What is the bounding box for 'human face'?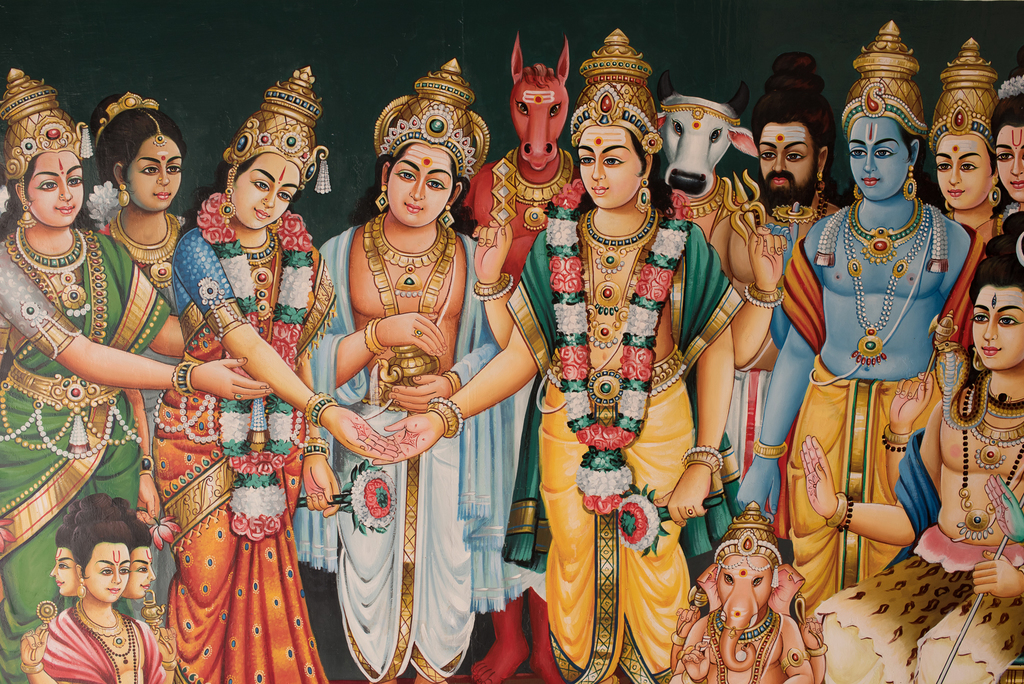
[left=28, top=153, right=83, bottom=228].
